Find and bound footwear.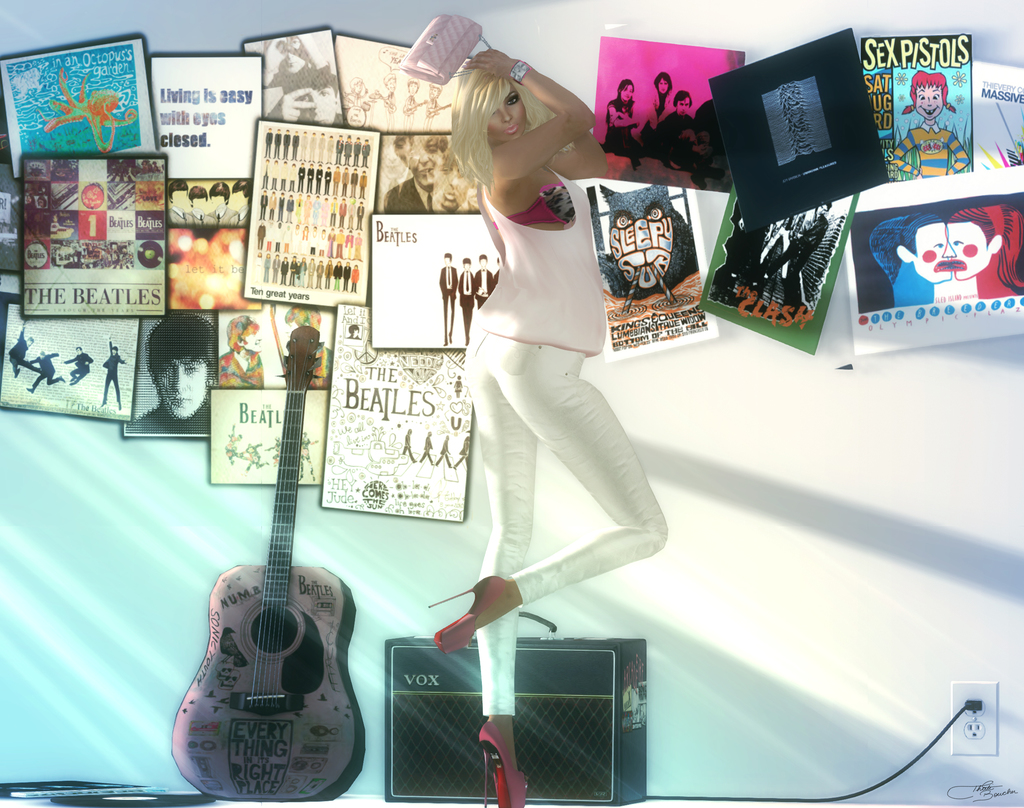
Bound: 69/381/76/386.
